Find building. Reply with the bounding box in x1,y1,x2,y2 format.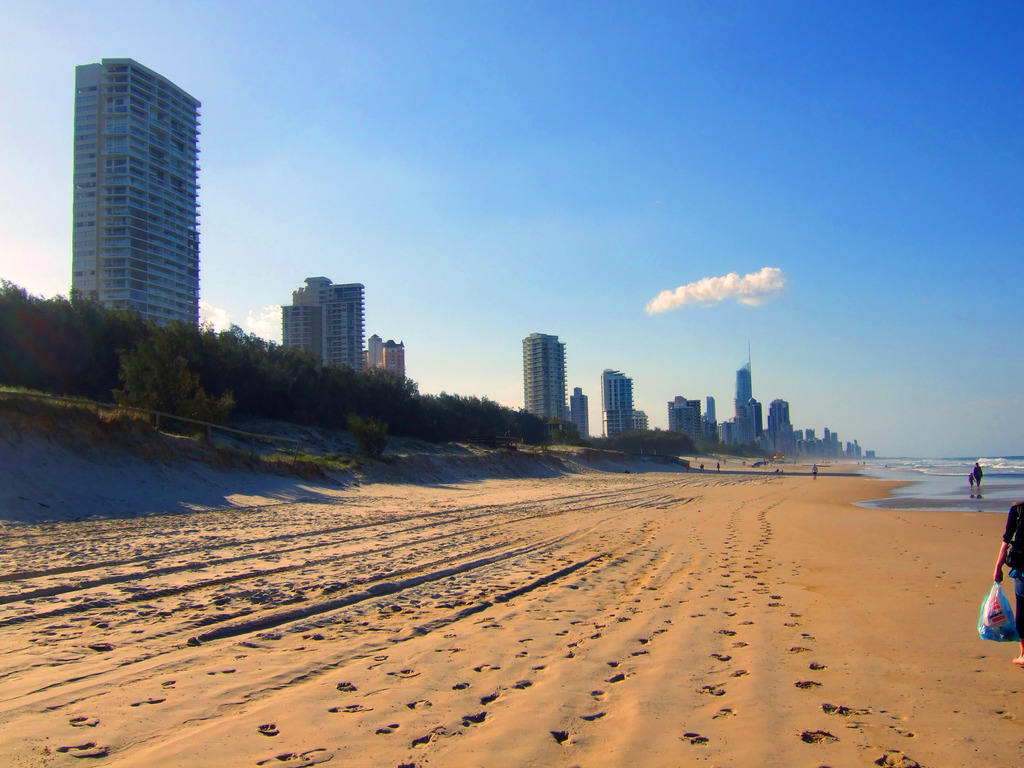
569,387,589,442.
